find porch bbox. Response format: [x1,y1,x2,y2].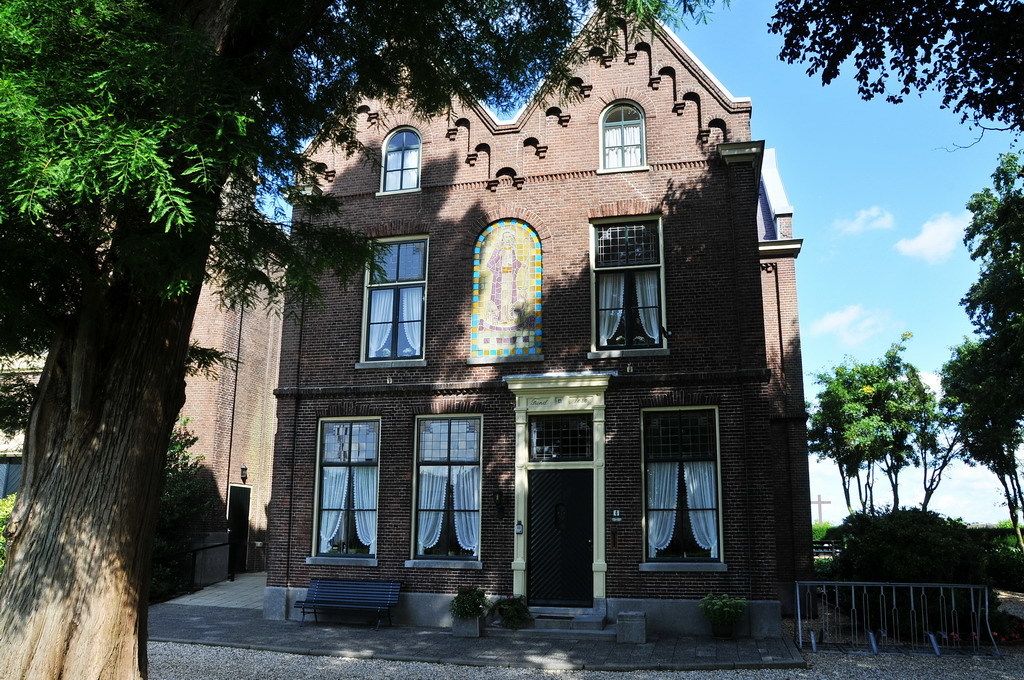
[780,560,1018,659].
